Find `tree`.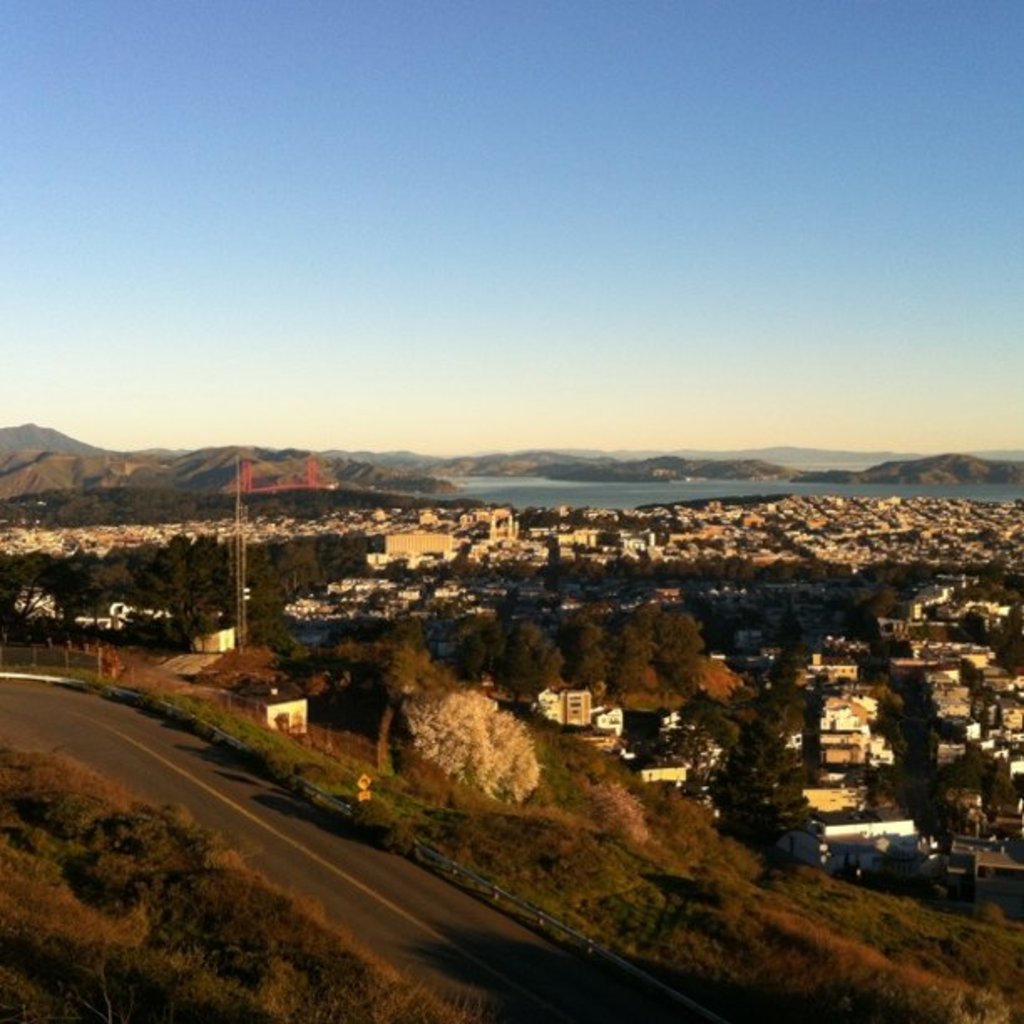
[left=688, top=699, right=748, bottom=751].
